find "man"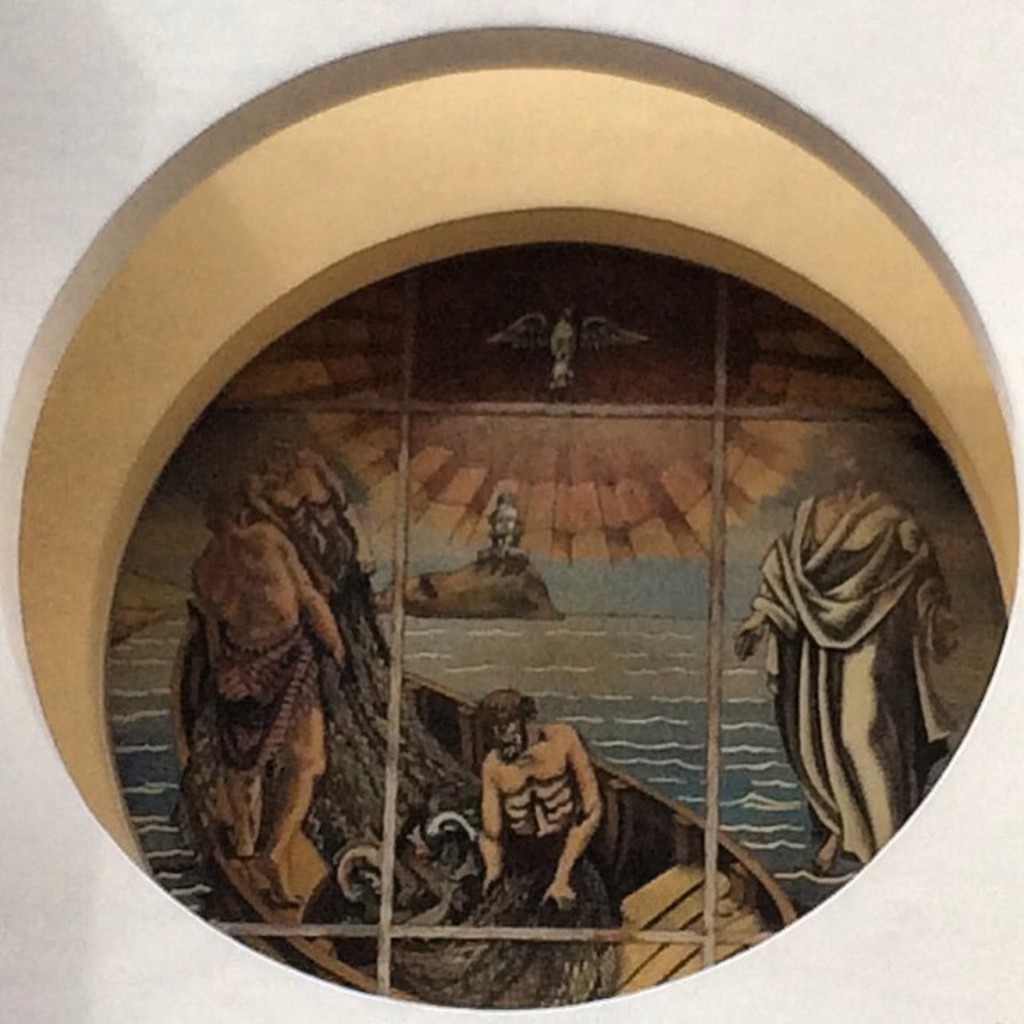
{"left": 725, "top": 418, "right": 949, "bottom": 867}
